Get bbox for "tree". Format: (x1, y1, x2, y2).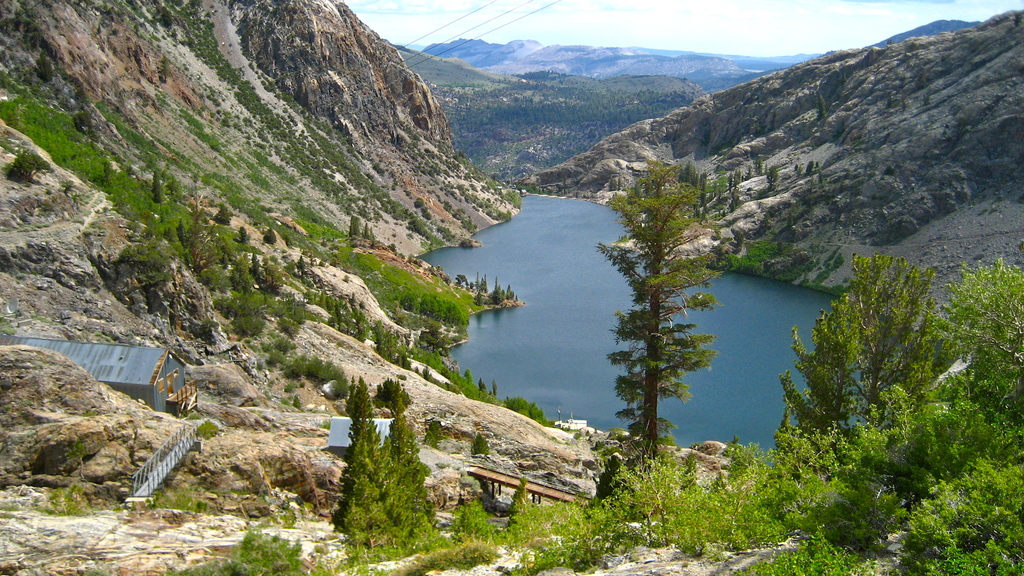
(324, 284, 372, 348).
